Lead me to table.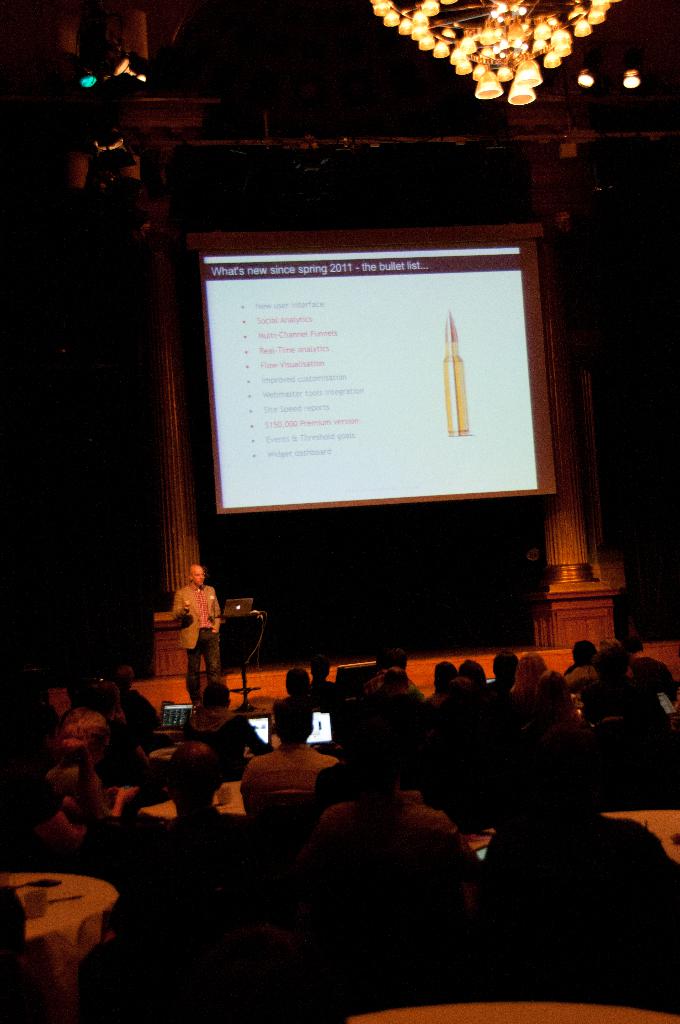
Lead to (left=1, top=872, right=122, bottom=997).
